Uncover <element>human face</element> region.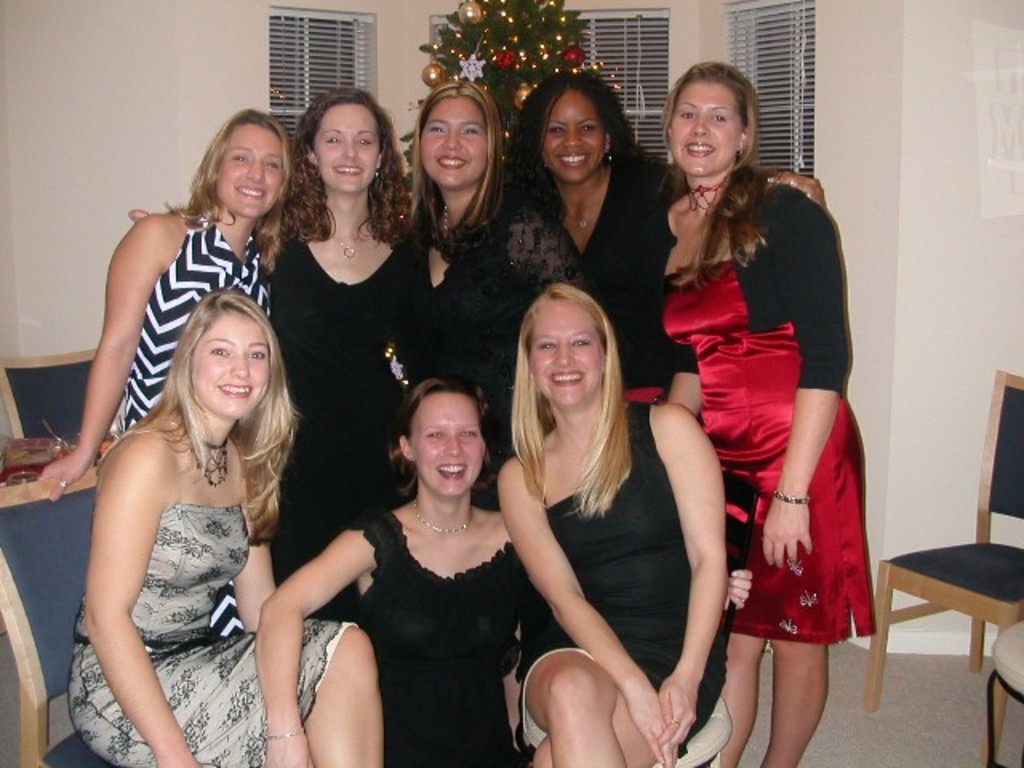
Uncovered: <bbox>218, 128, 283, 218</bbox>.
